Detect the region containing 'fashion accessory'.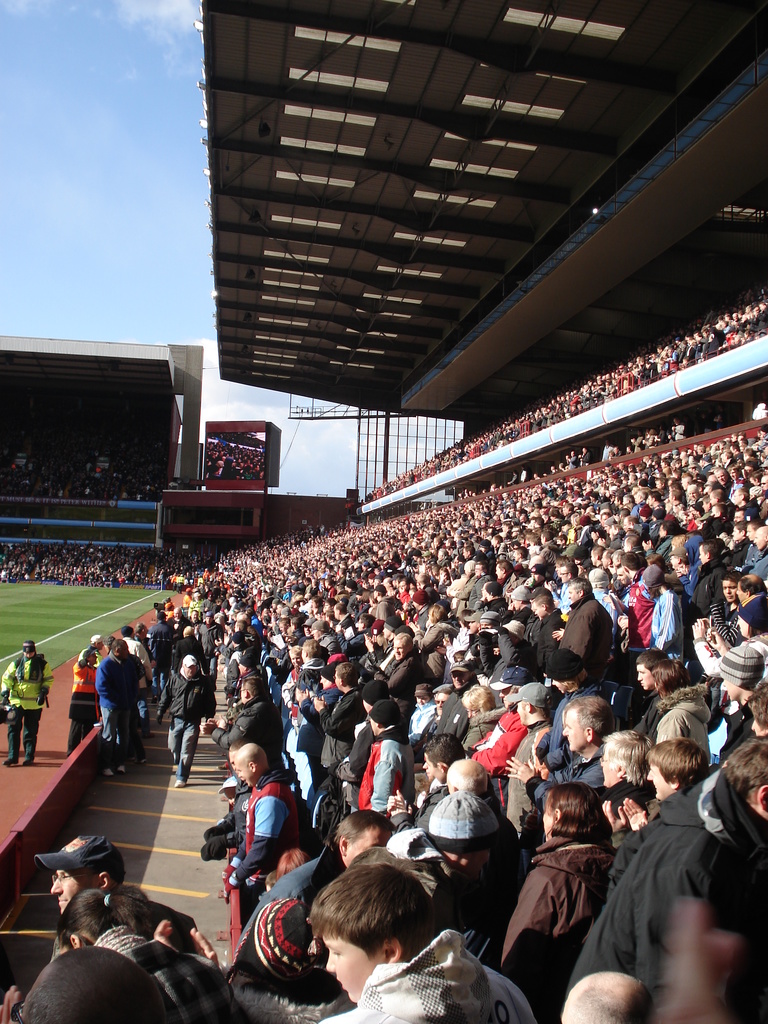
716 645 764 687.
